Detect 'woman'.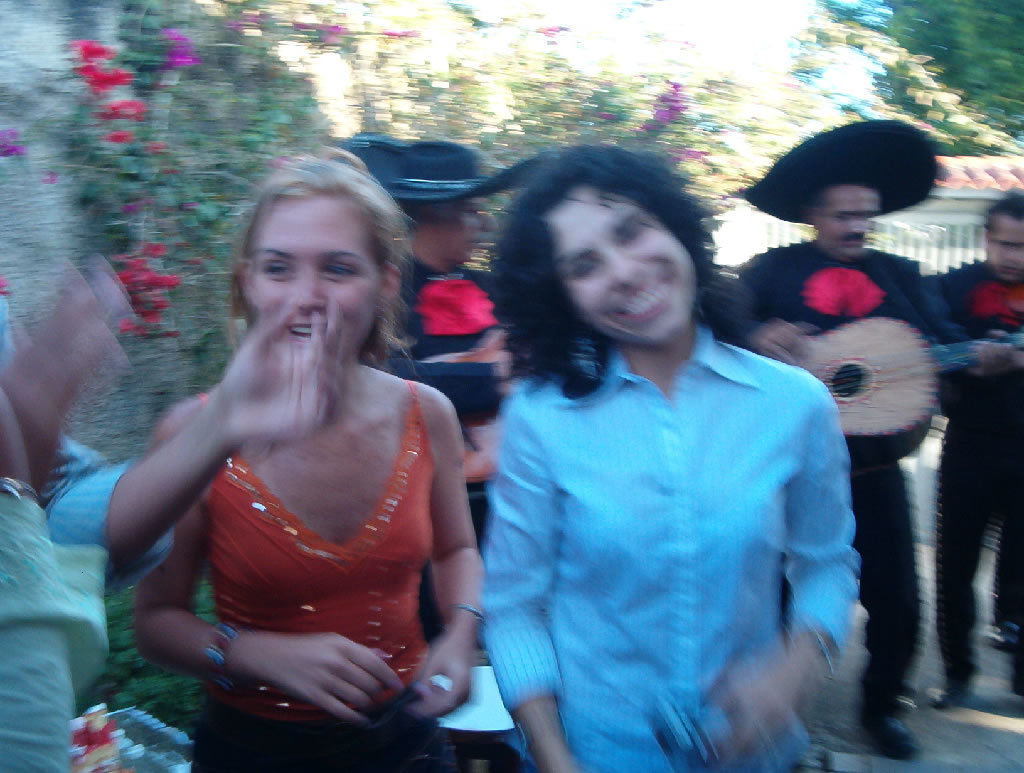
Detected at 439, 145, 863, 764.
